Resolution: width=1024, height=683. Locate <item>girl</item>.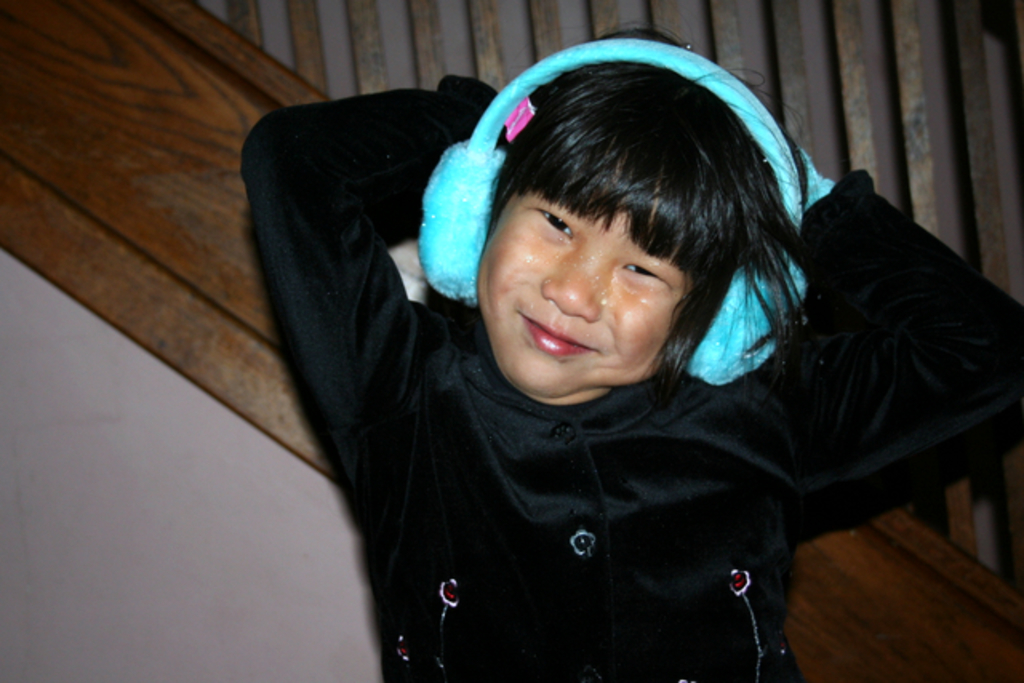
(left=245, top=14, right=1022, bottom=681).
